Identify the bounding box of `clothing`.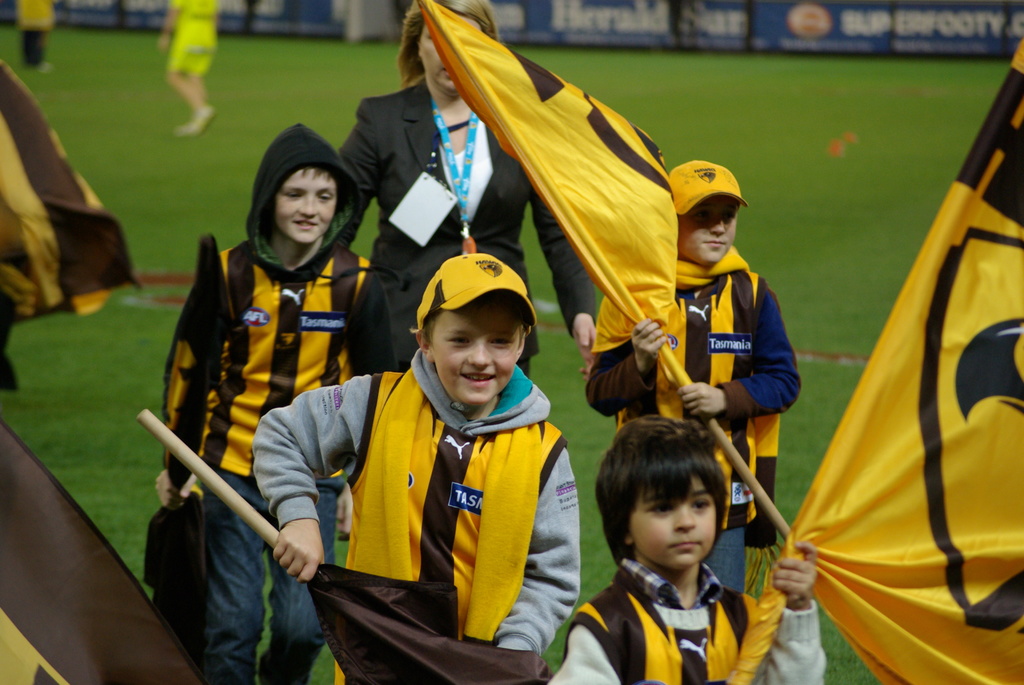
box(543, 554, 829, 684).
